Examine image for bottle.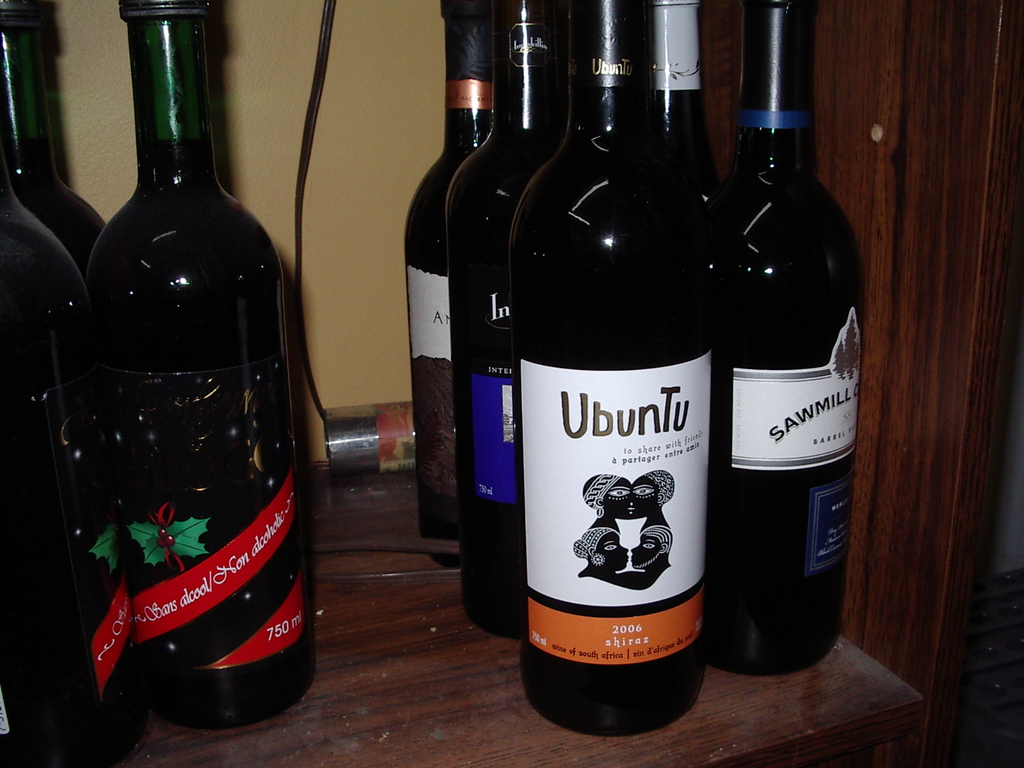
Examination result: bbox=[714, 0, 860, 674].
